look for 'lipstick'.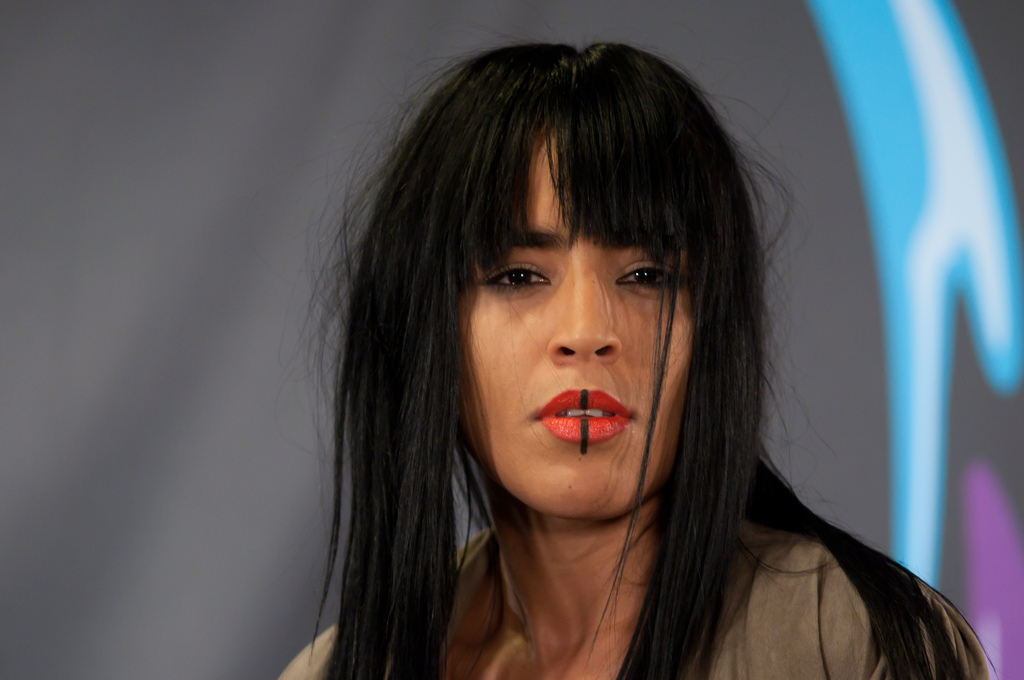
Found: BBox(534, 390, 630, 443).
